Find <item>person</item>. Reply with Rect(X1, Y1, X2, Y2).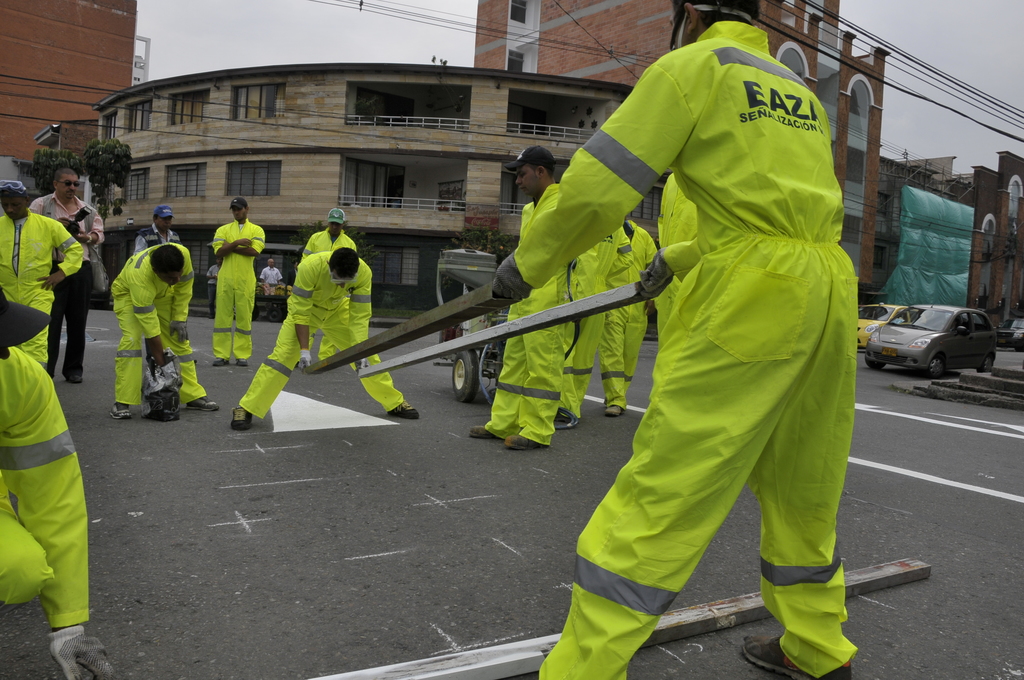
Rect(109, 243, 220, 421).
